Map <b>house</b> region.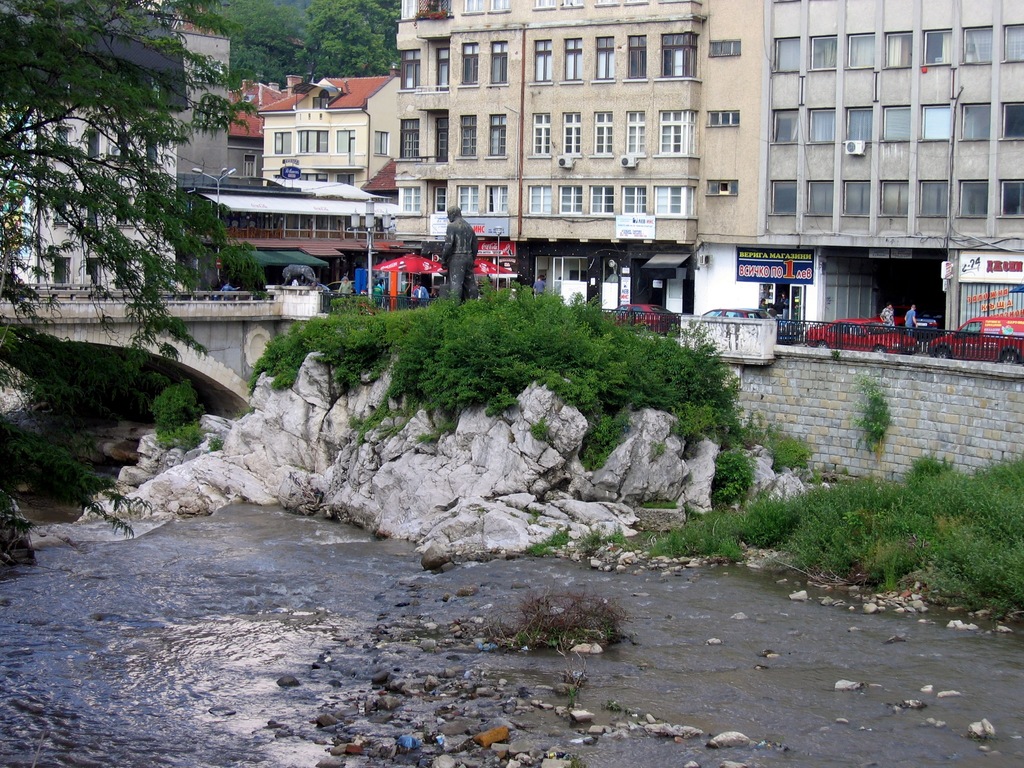
Mapped to 250 67 402 192.
